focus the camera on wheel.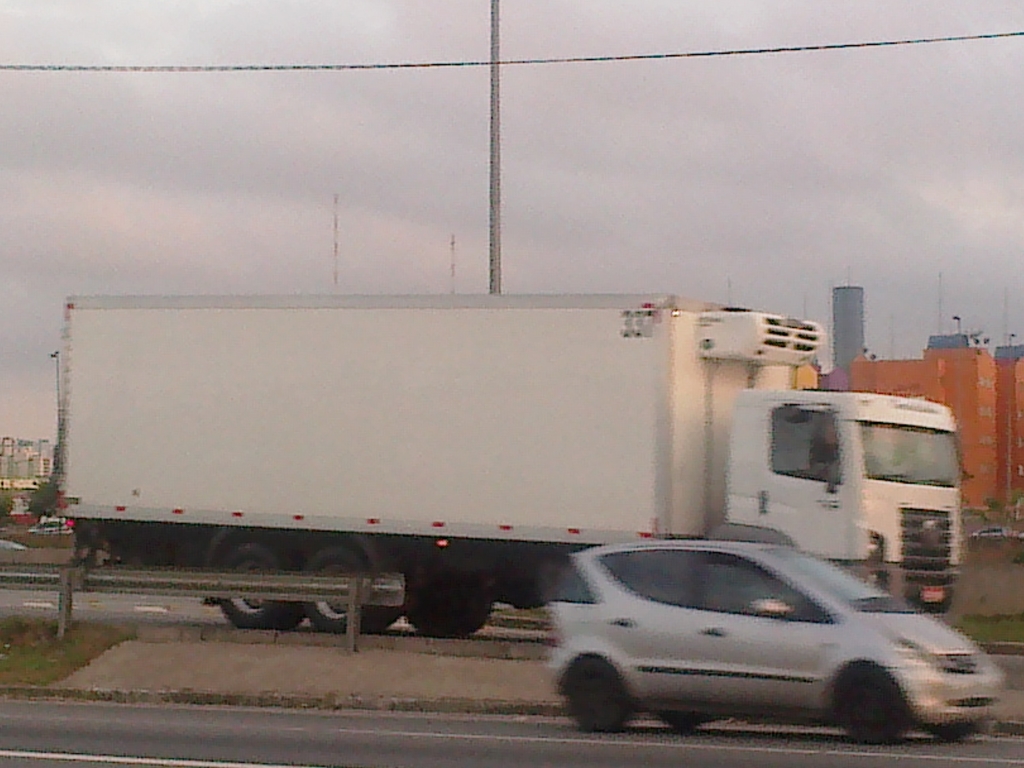
Focus region: Rect(210, 541, 303, 625).
